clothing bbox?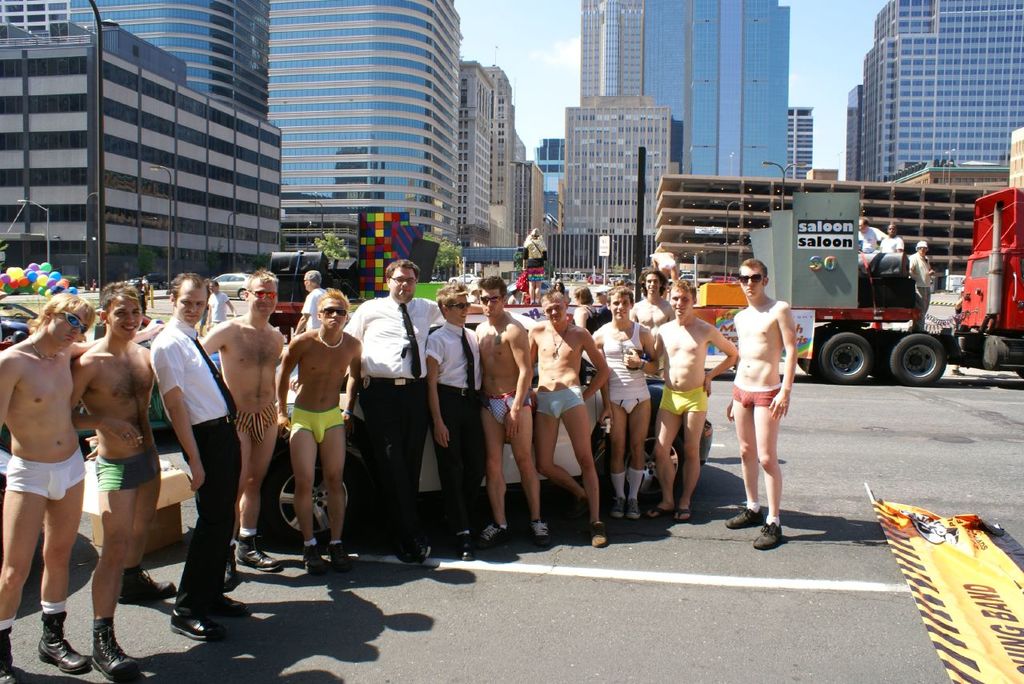
box=[537, 391, 580, 422]
